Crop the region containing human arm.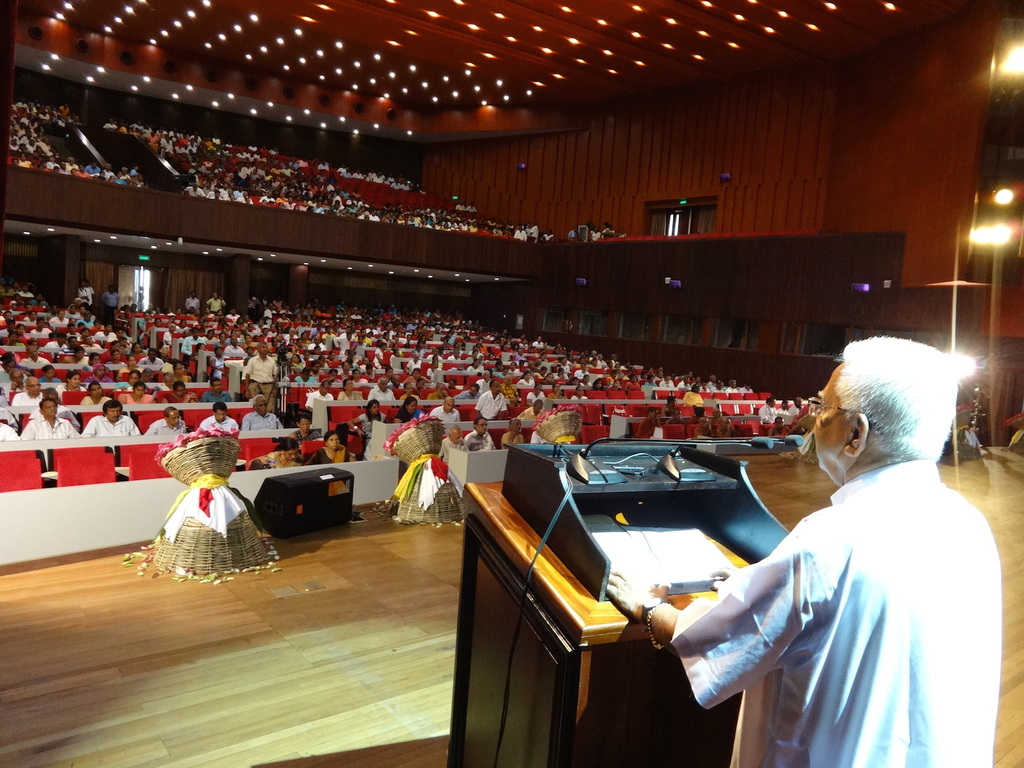
Crop region: detection(440, 357, 442, 360).
